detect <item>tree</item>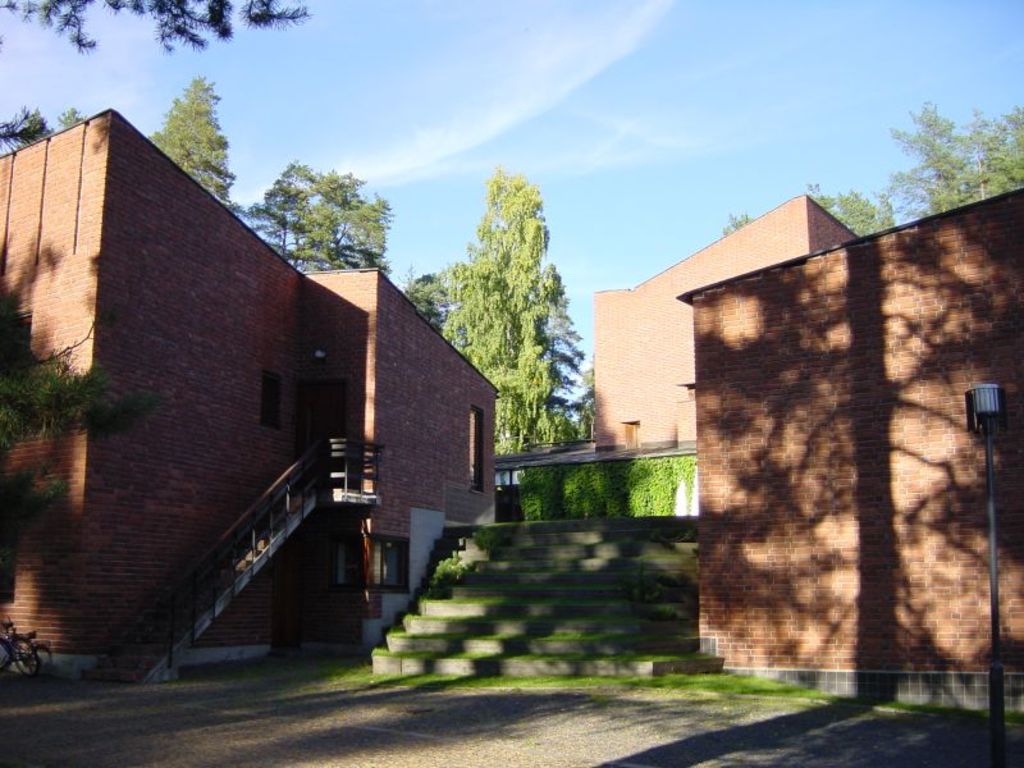
[0, 0, 305, 56]
